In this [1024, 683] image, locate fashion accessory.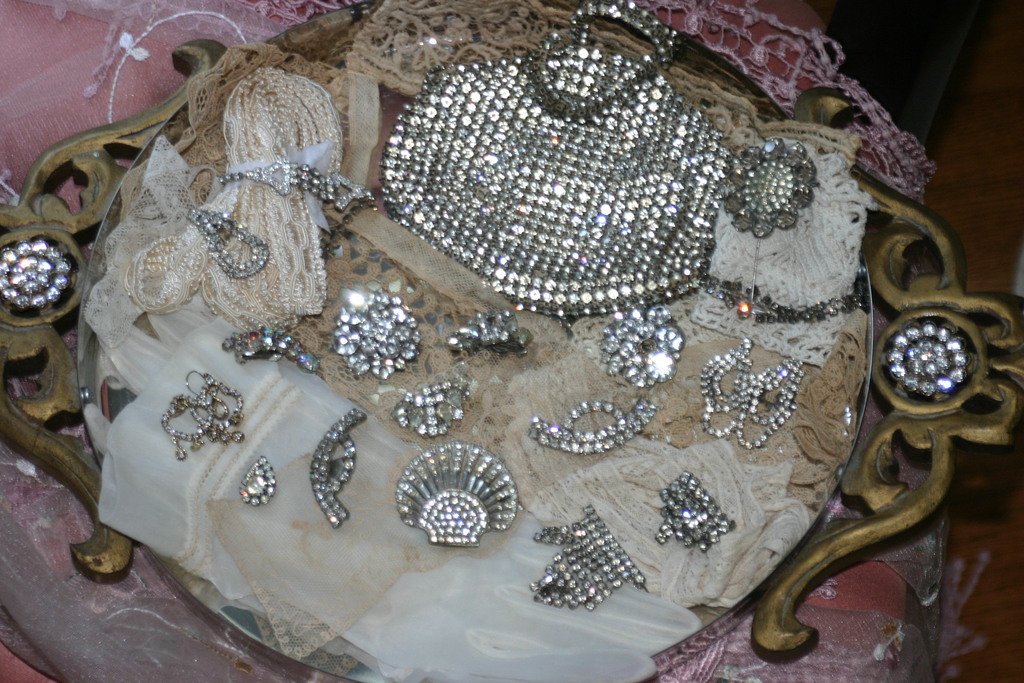
Bounding box: box=[399, 440, 518, 543].
